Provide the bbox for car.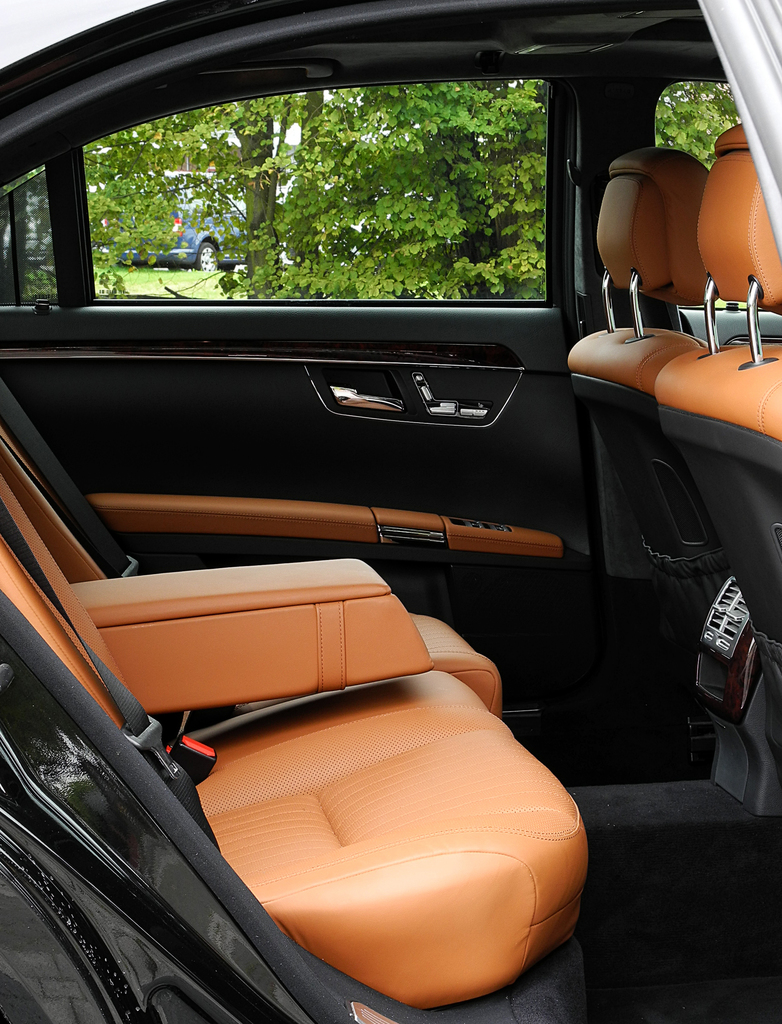
{"x1": 0, "y1": 193, "x2": 55, "y2": 263}.
